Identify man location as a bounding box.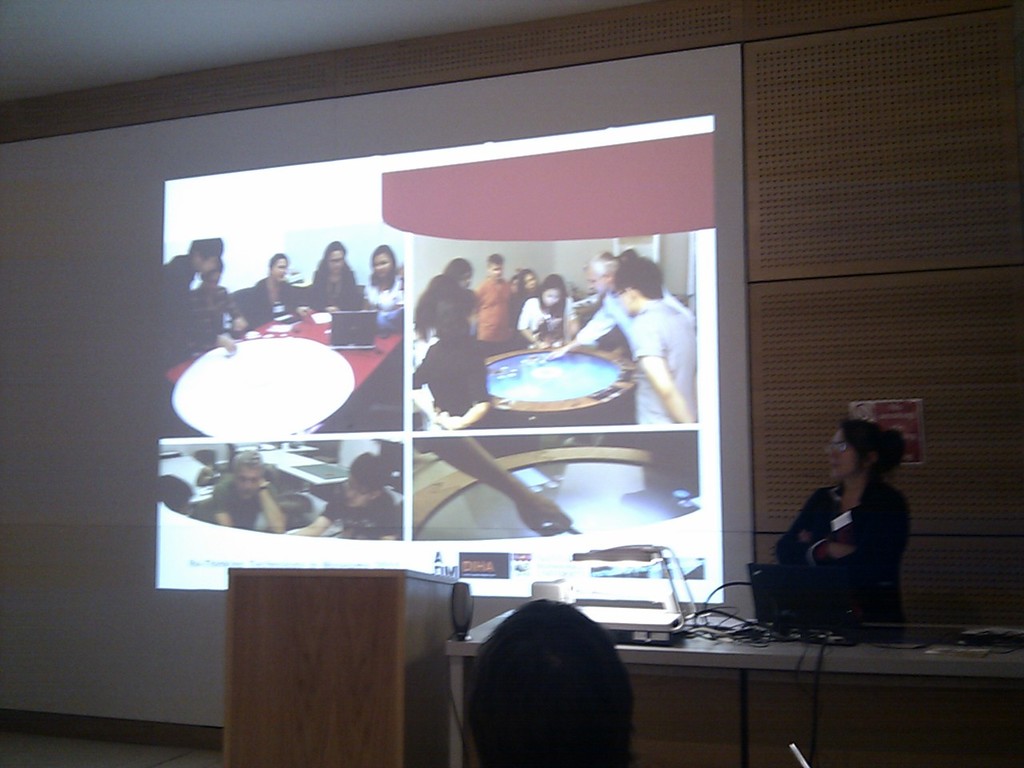
pyautogui.locateOnScreen(614, 250, 690, 426).
